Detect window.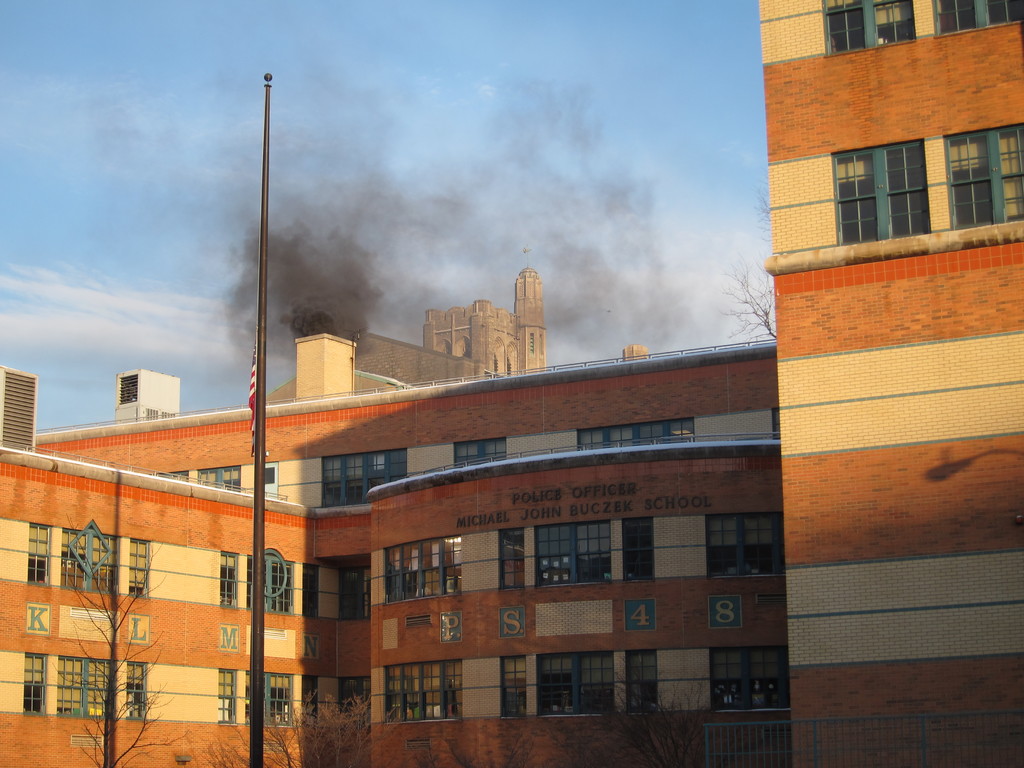
Detected at <bbox>772, 406, 781, 446</bbox>.
